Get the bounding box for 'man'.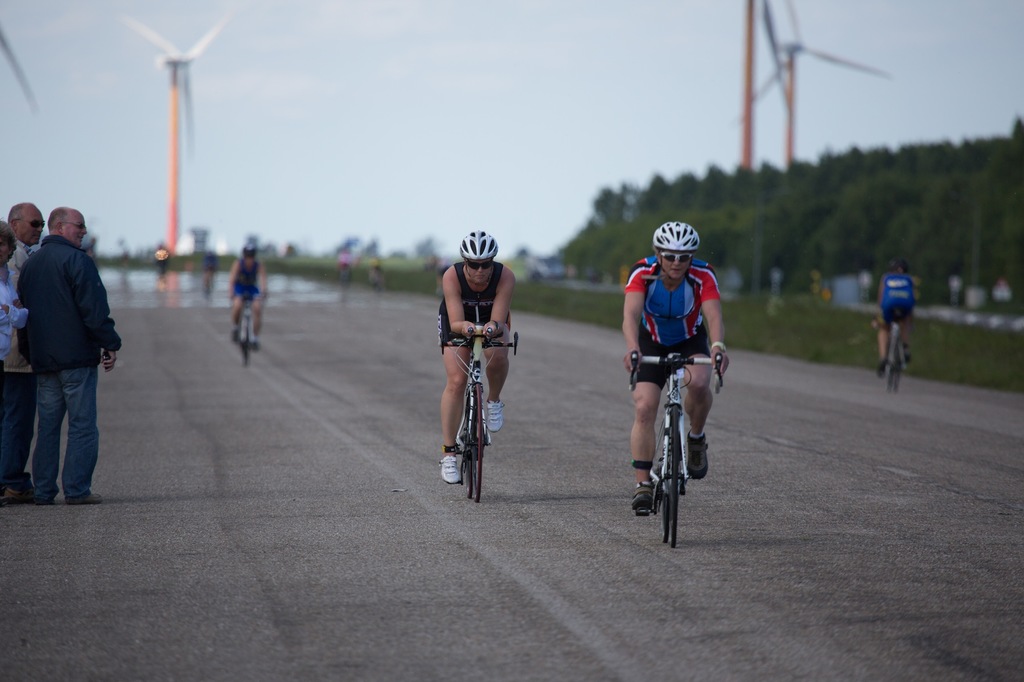
{"left": 422, "top": 219, "right": 529, "bottom": 493}.
